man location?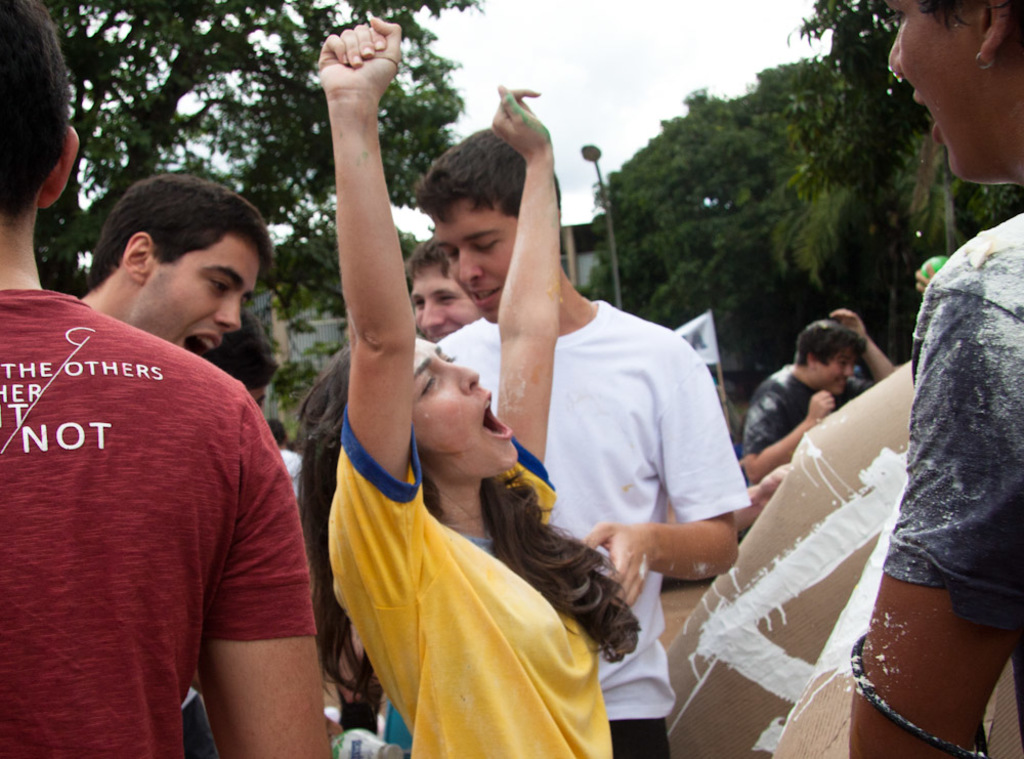
(x1=414, y1=125, x2=752, y2=758)
